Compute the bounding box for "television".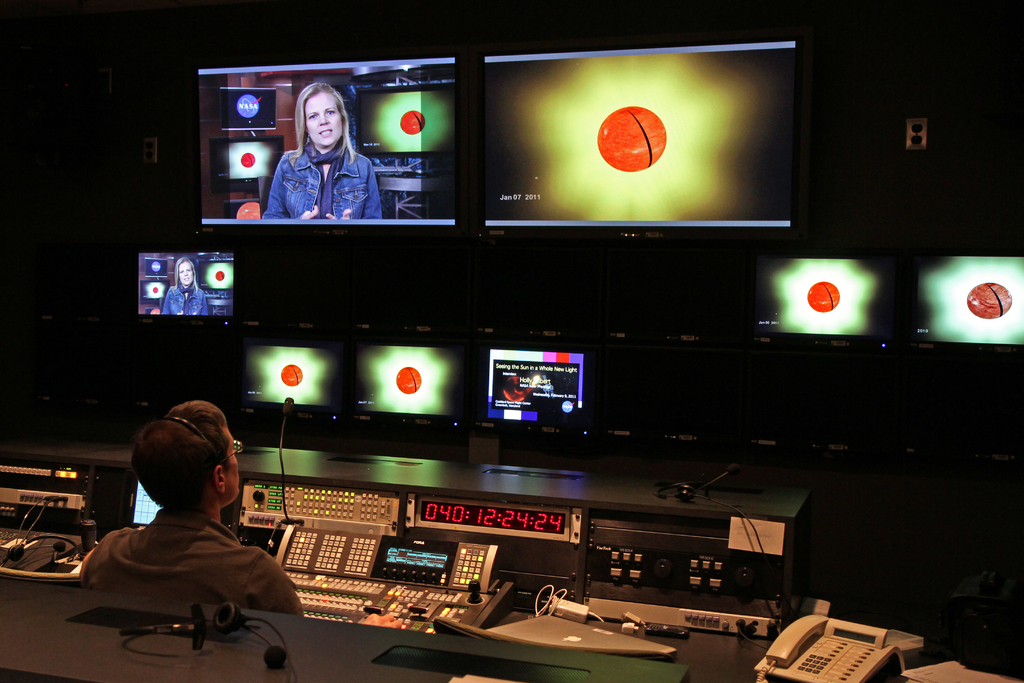
[244, 327, 352, 420].
